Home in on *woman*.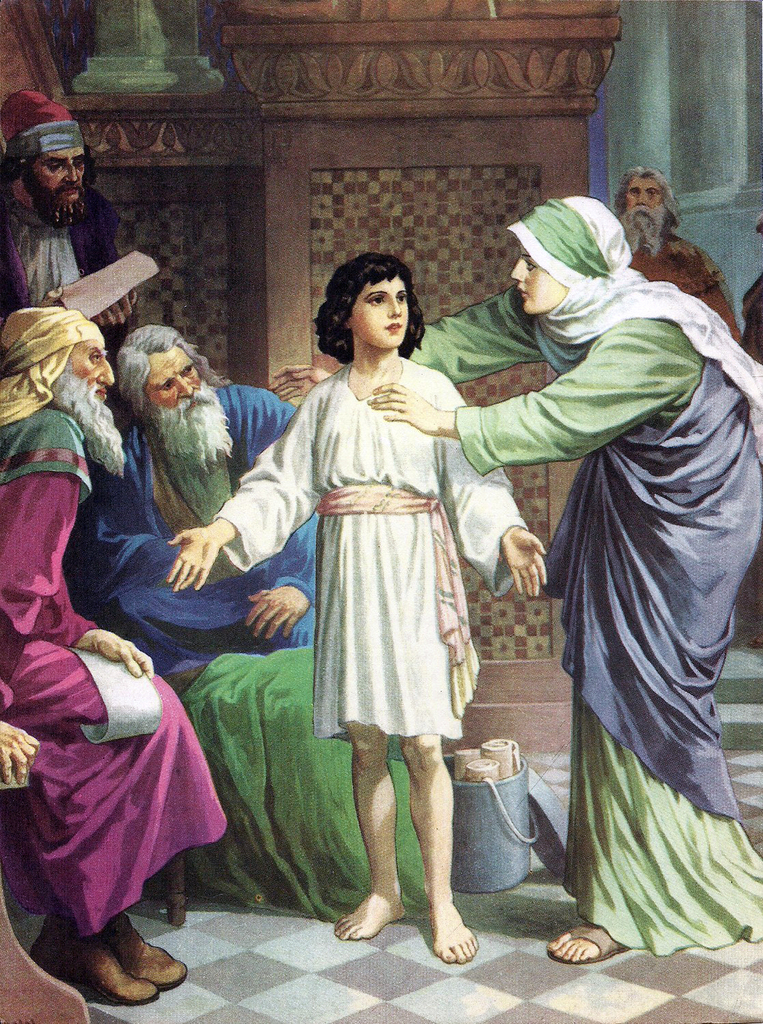
Homed in at Rect(264, 193, 762, 969).
